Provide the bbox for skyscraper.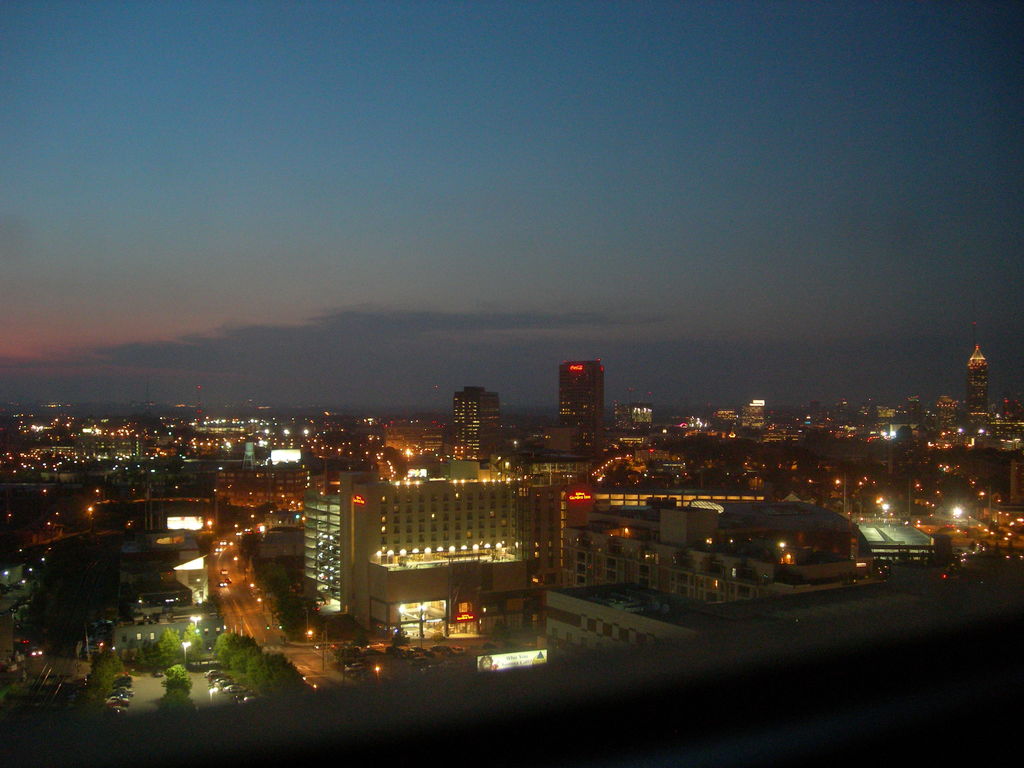
448, 387, 497, 447.
